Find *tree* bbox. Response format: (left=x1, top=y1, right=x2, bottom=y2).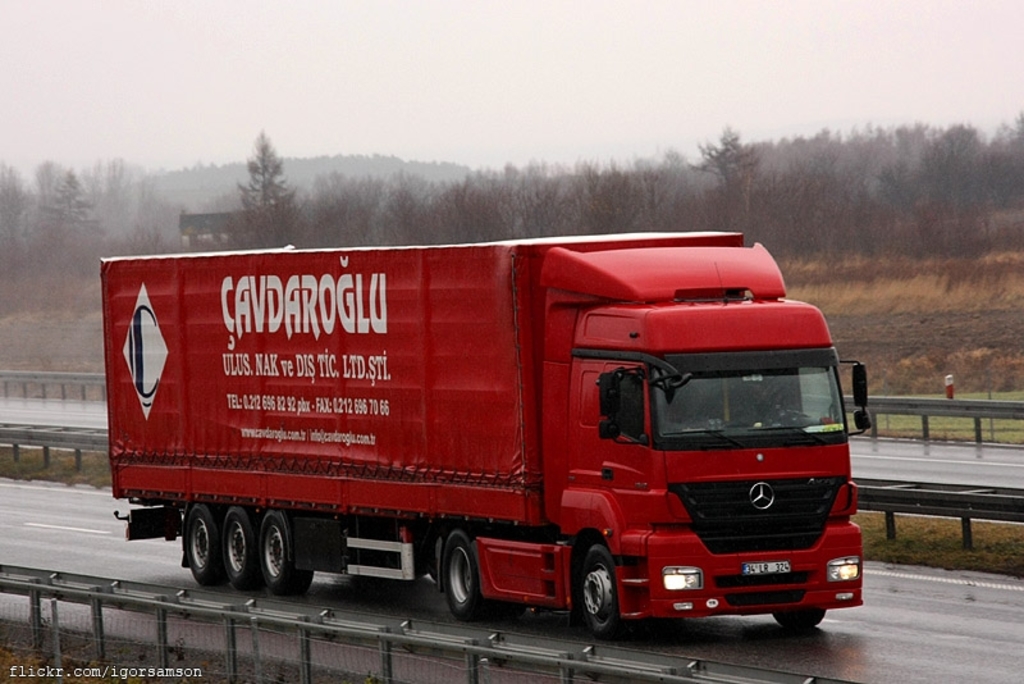
(left=215, top=122, right=293, bottom=215).
